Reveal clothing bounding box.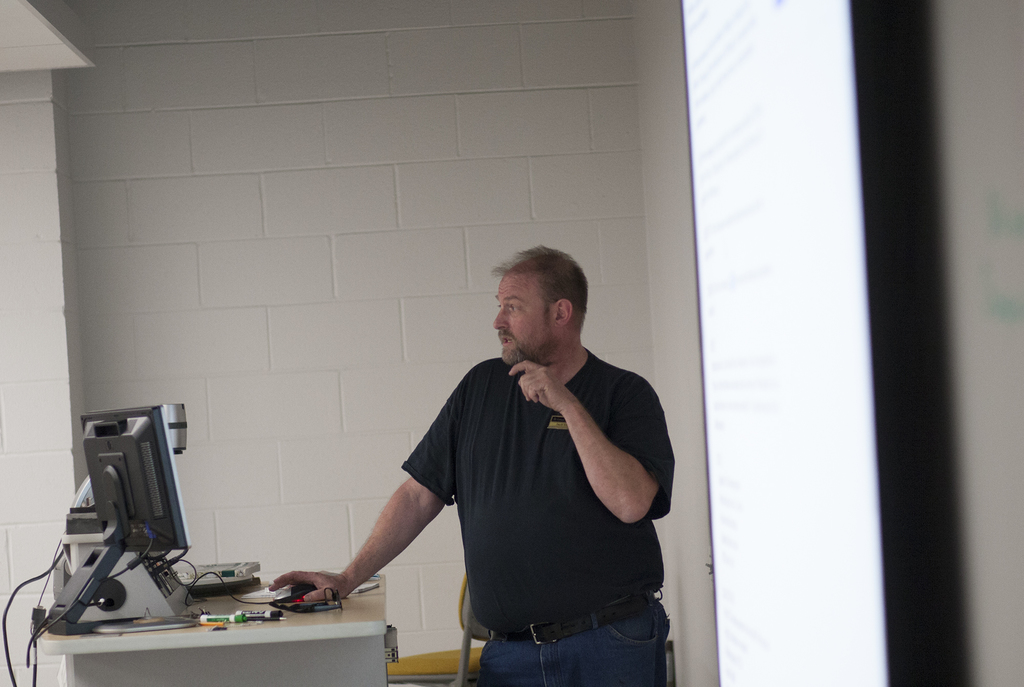
Revealed: (x1=343, y1=314, x2=668, y2=671).
